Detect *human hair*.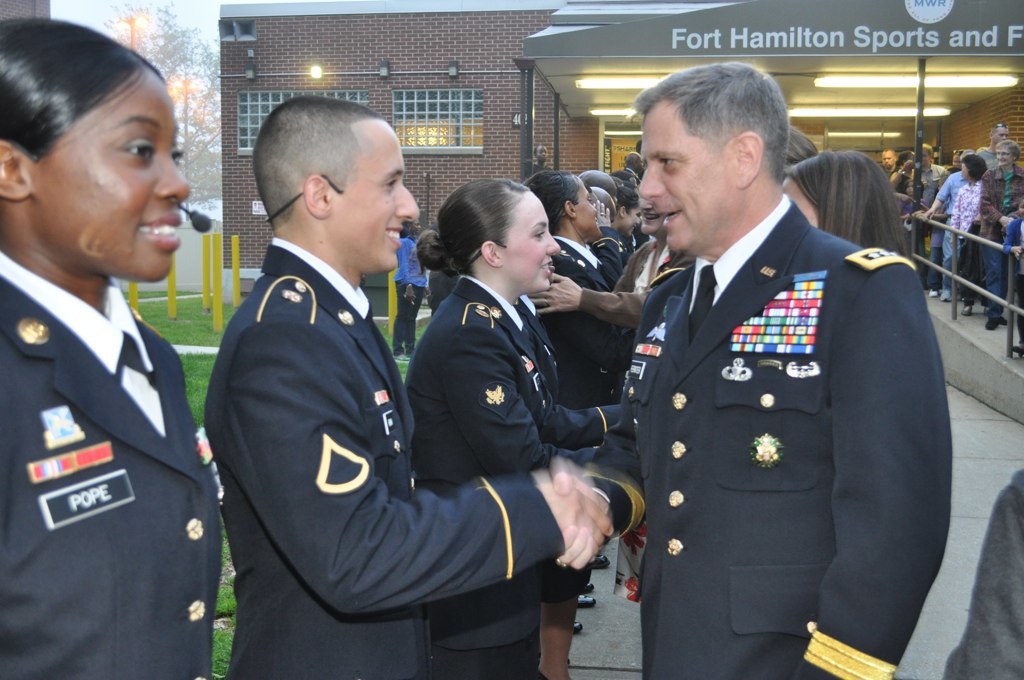
Detected at box(626, 60, 789, 186).
